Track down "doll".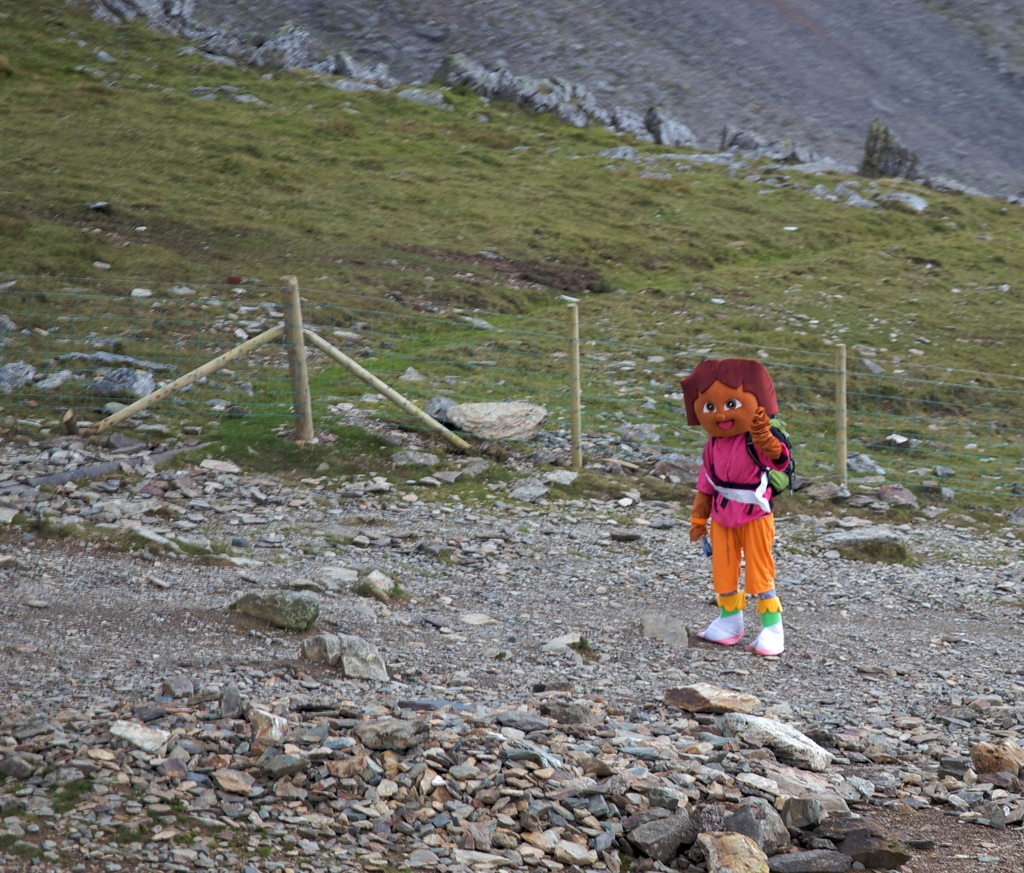
Tracked to pyautogui.locateOnScreen(644, 352, 799, 639).
